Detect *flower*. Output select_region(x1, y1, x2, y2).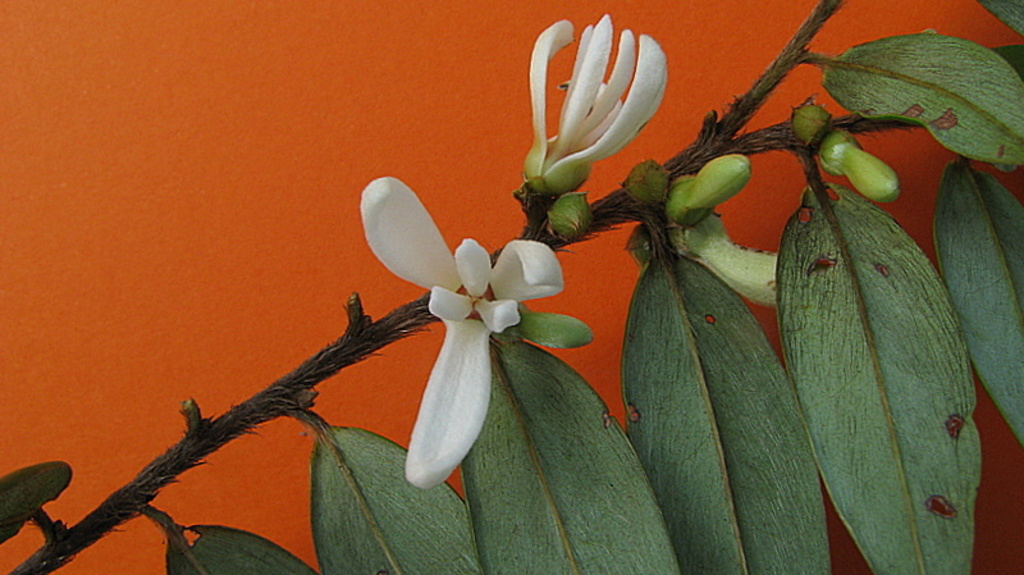
select_region(627, 156, 659, 196).
